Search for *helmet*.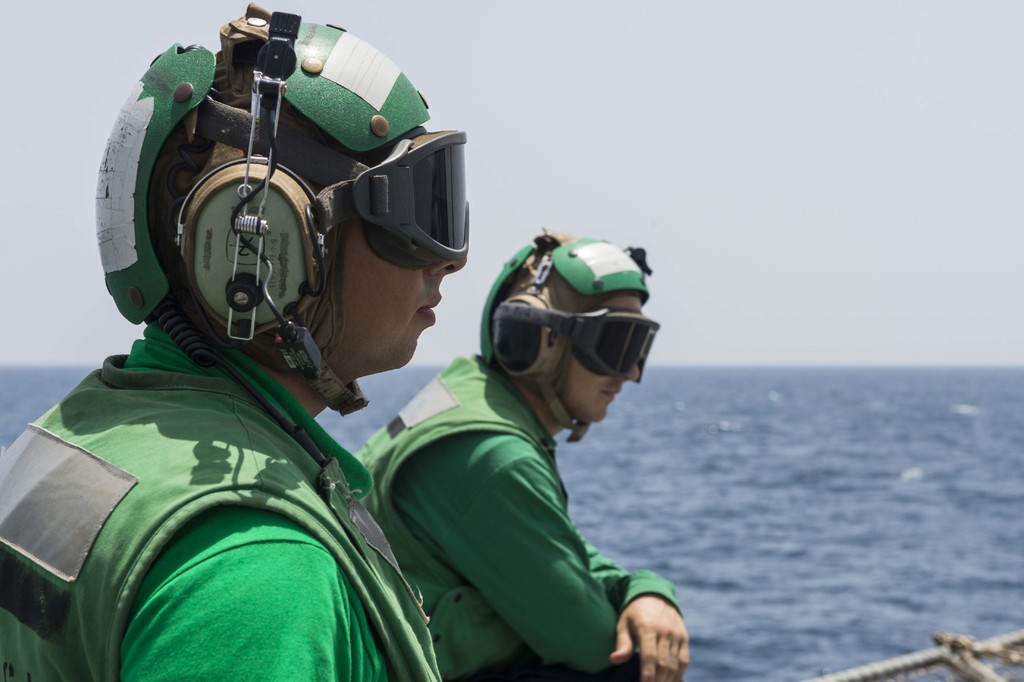
Found at detection(478, 231, 660, 446).
